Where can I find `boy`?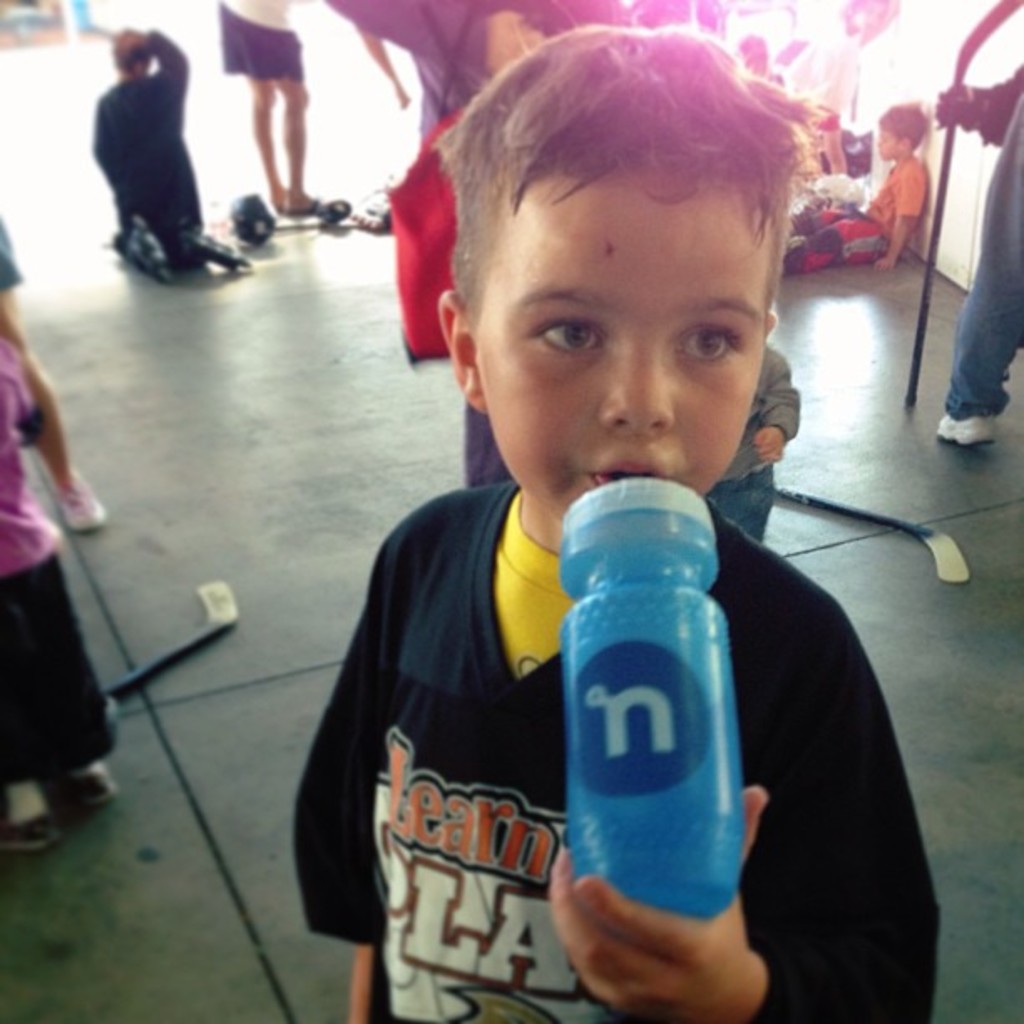
You can find it at [x1=298, y1=82, x2=862, y2=997].
